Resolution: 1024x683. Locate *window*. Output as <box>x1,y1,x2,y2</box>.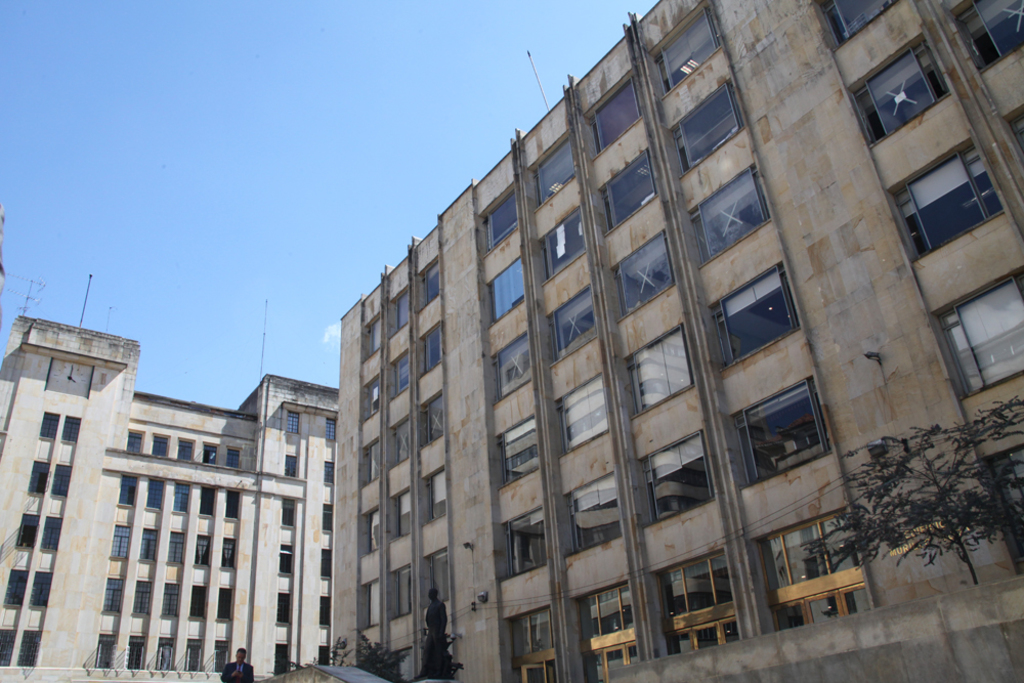
<box>742,368,845,485</box>.
